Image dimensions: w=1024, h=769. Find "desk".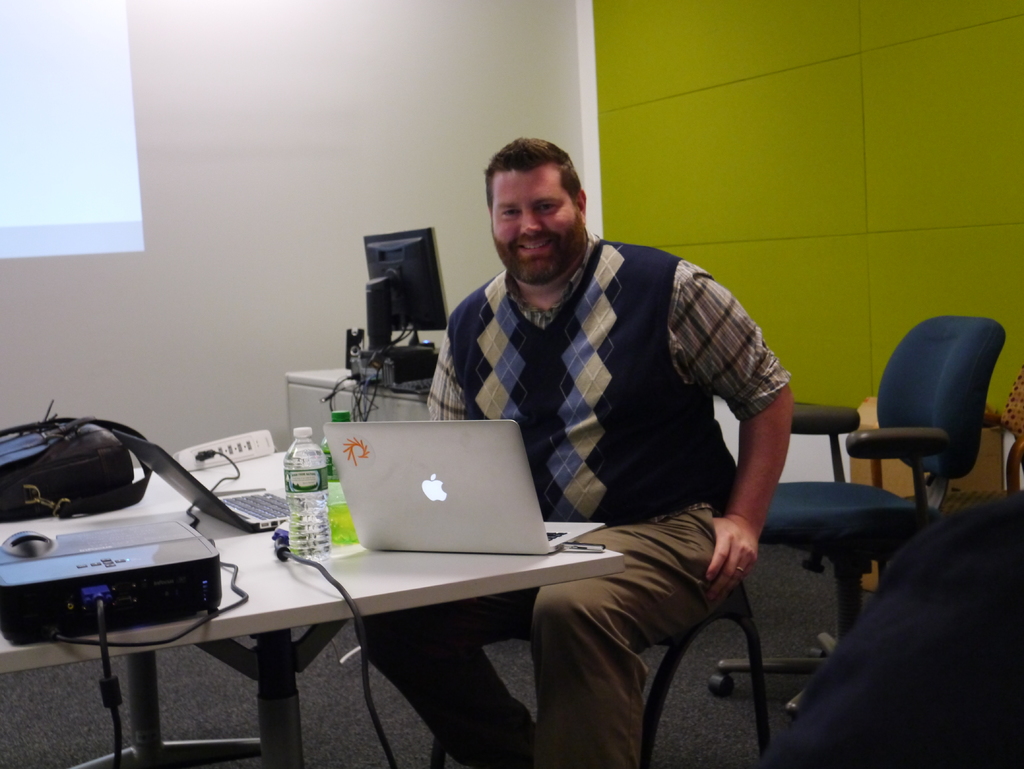
[40, 421, 605, 759].
